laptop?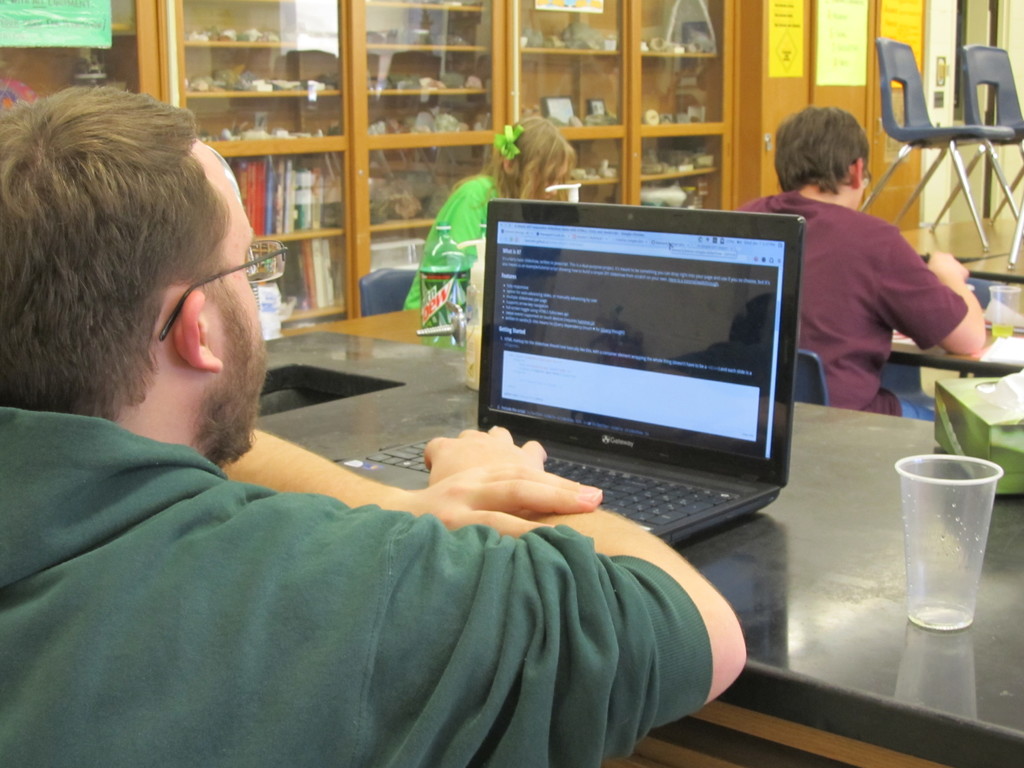
(x1=339, y1=194, x2=806, y2=548)
